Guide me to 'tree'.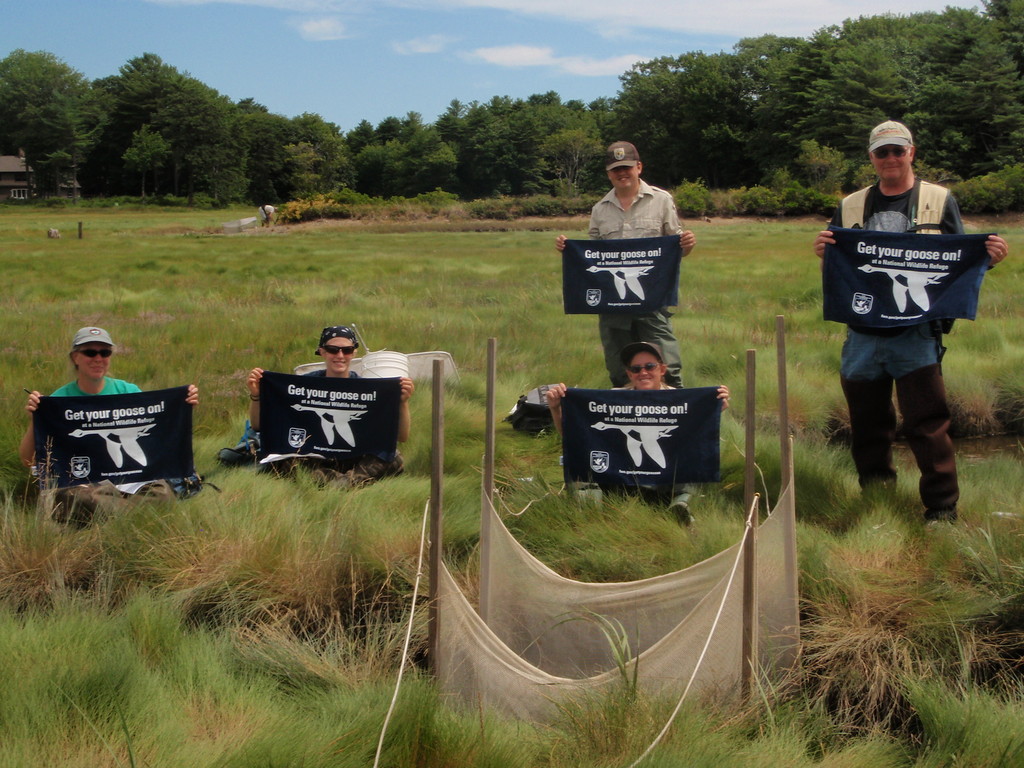
Guidance: <box>344,119,381,186</box>.
